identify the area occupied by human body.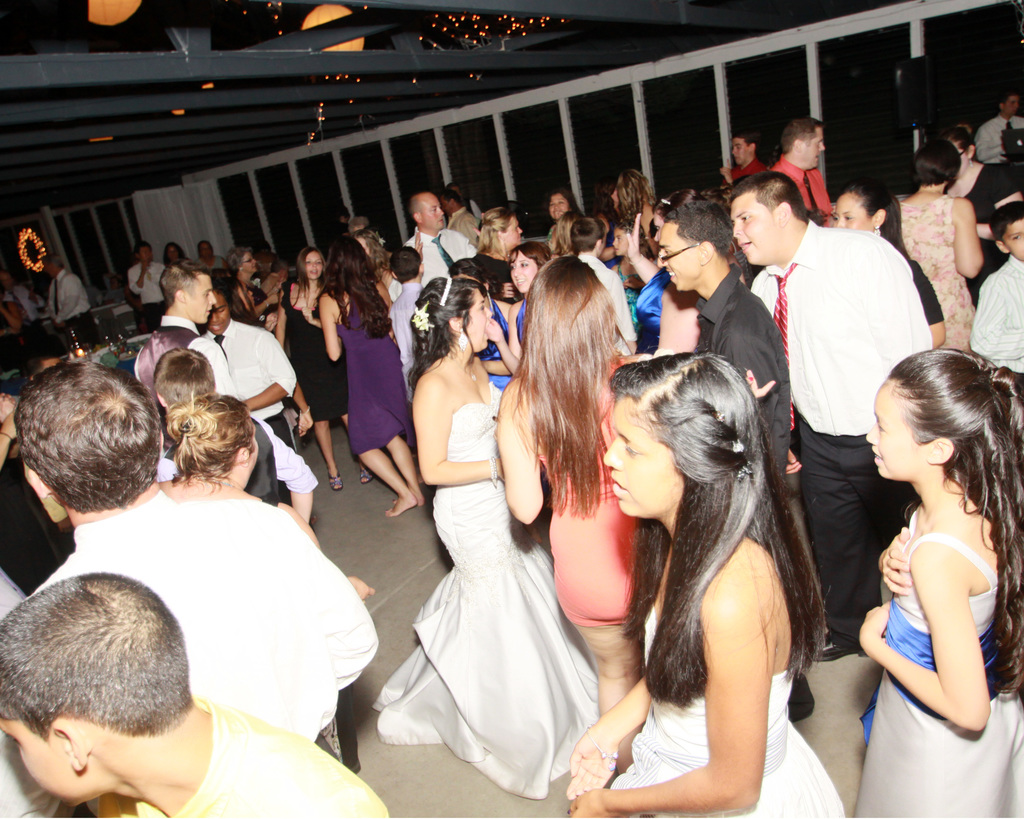
Area: box=[386, 246, 420, 397].
